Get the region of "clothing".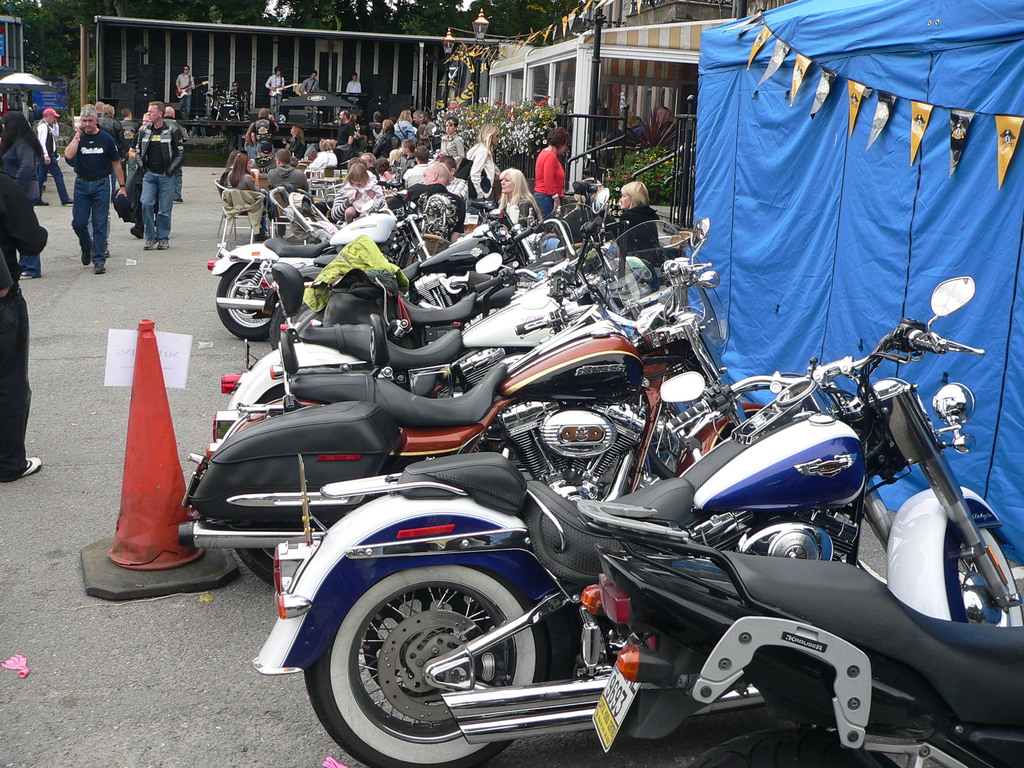
{"left": 301, "top": 77, "right": 321, "bottom": 95}.
